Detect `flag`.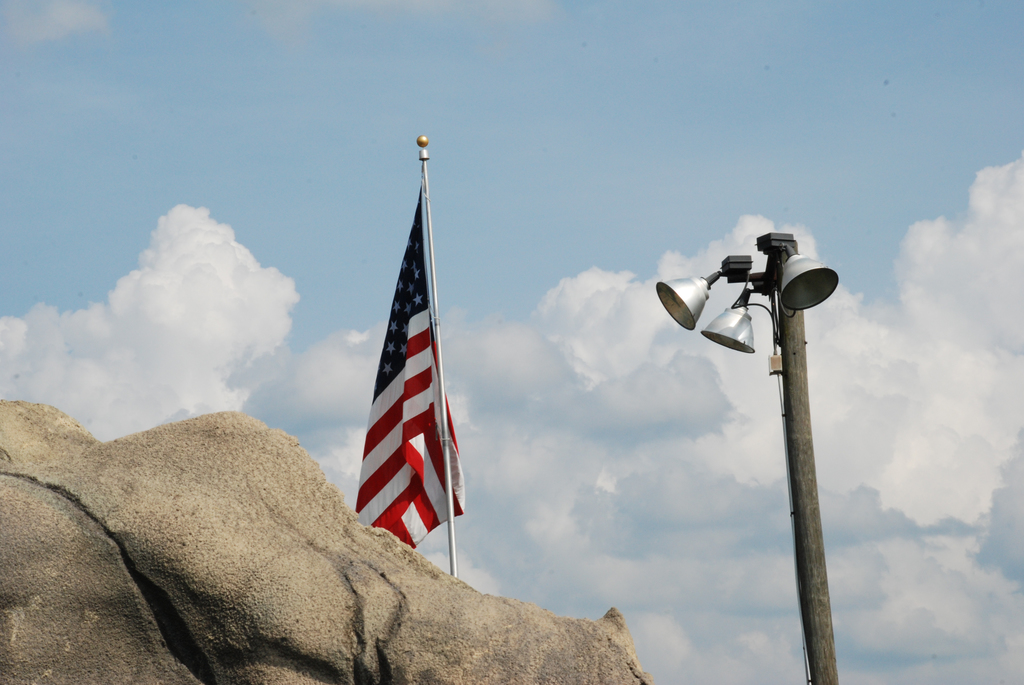
Detected at [352,181,468,556].
